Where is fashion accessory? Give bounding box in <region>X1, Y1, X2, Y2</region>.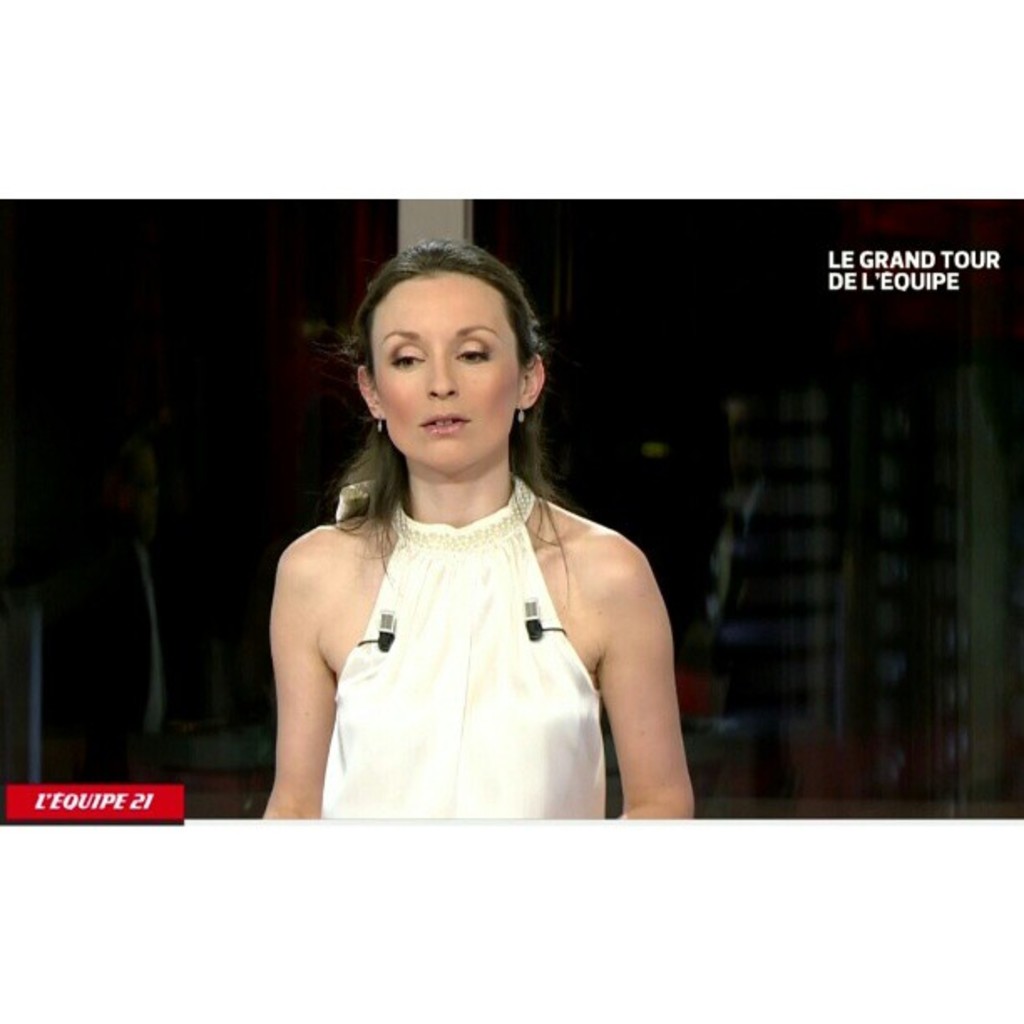
<region>517, 408, 524, 422</region>.
